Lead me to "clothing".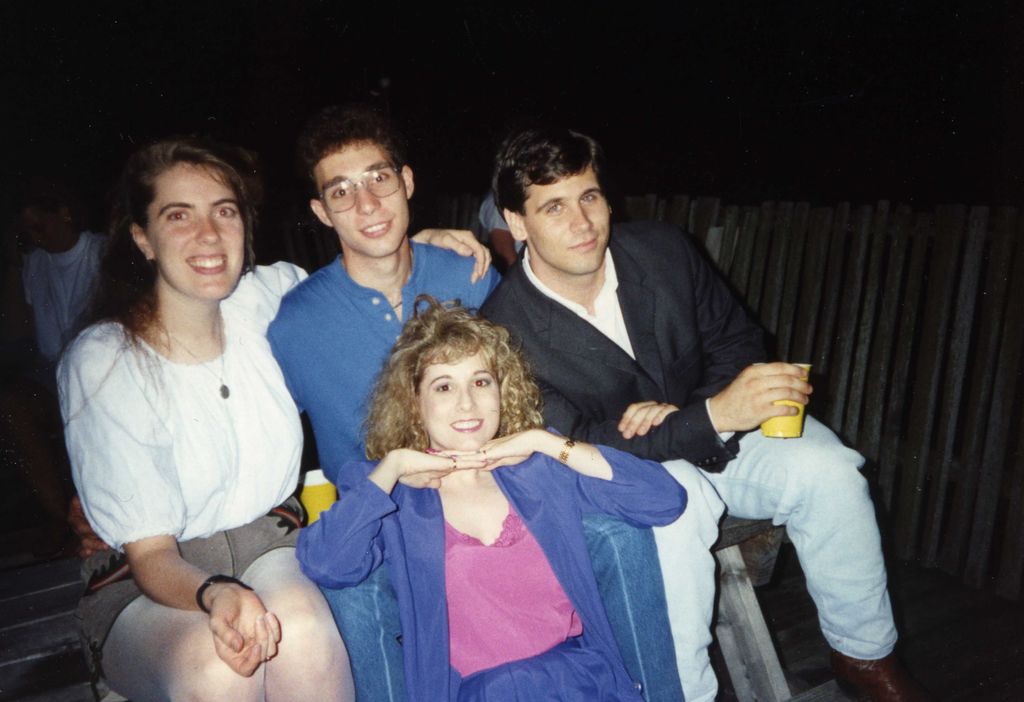
Lead to box=[291, 445, 689, 701].
